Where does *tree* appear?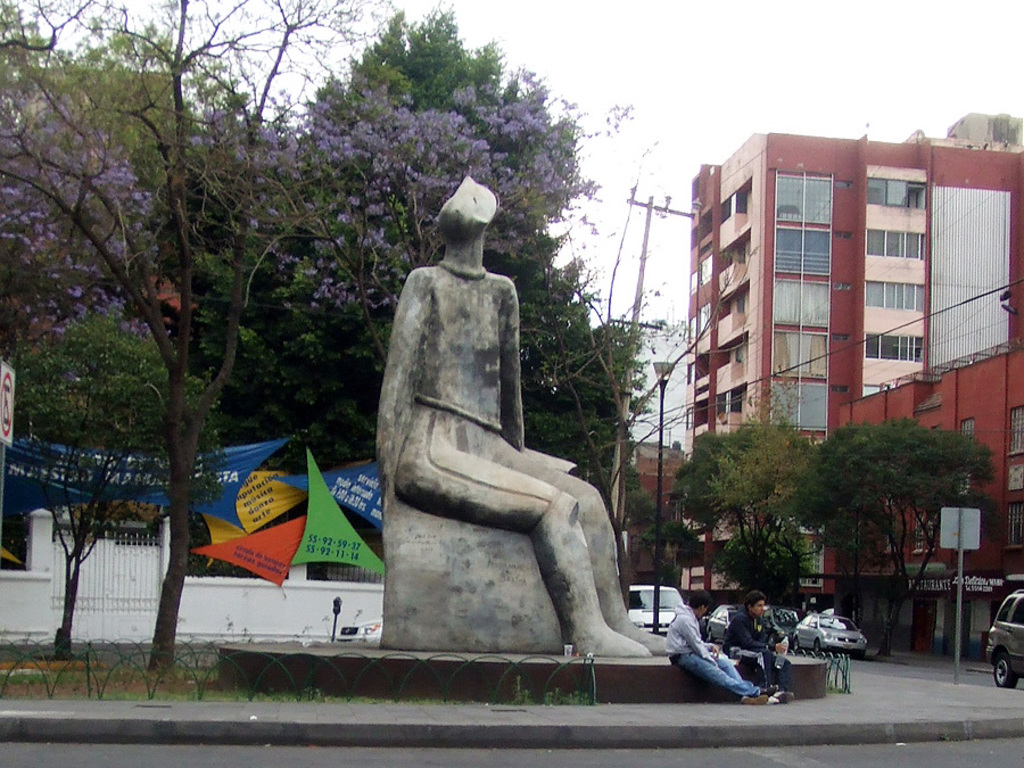
Appears at [630, 472, 650, 529].
